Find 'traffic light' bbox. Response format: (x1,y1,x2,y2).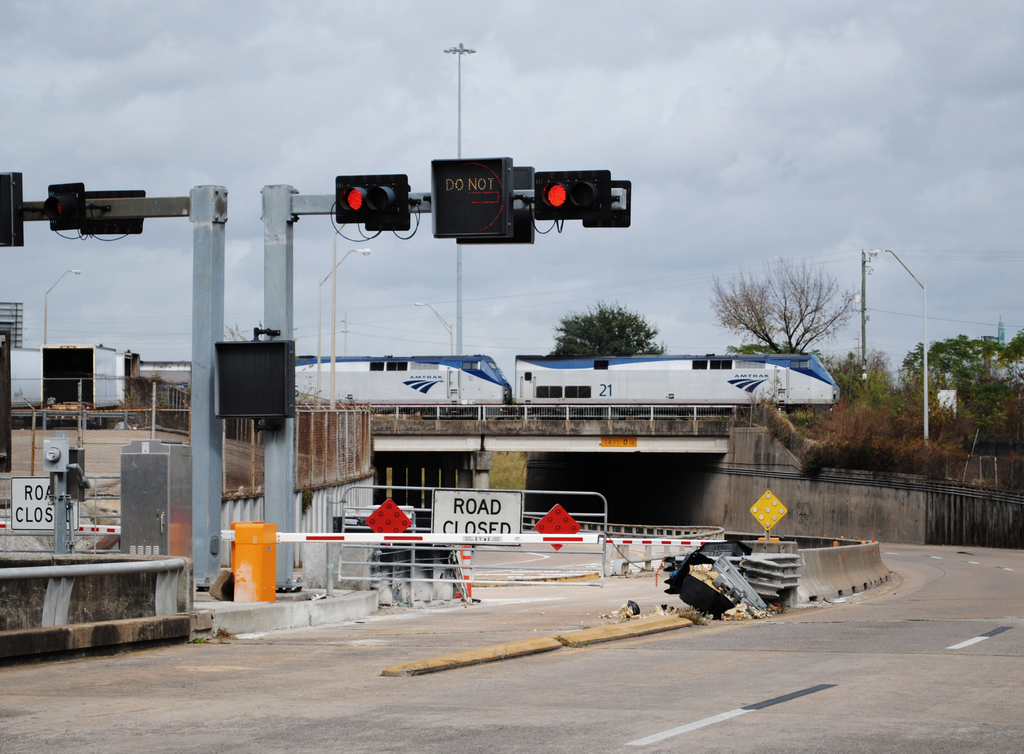
(364,188,410,231).
